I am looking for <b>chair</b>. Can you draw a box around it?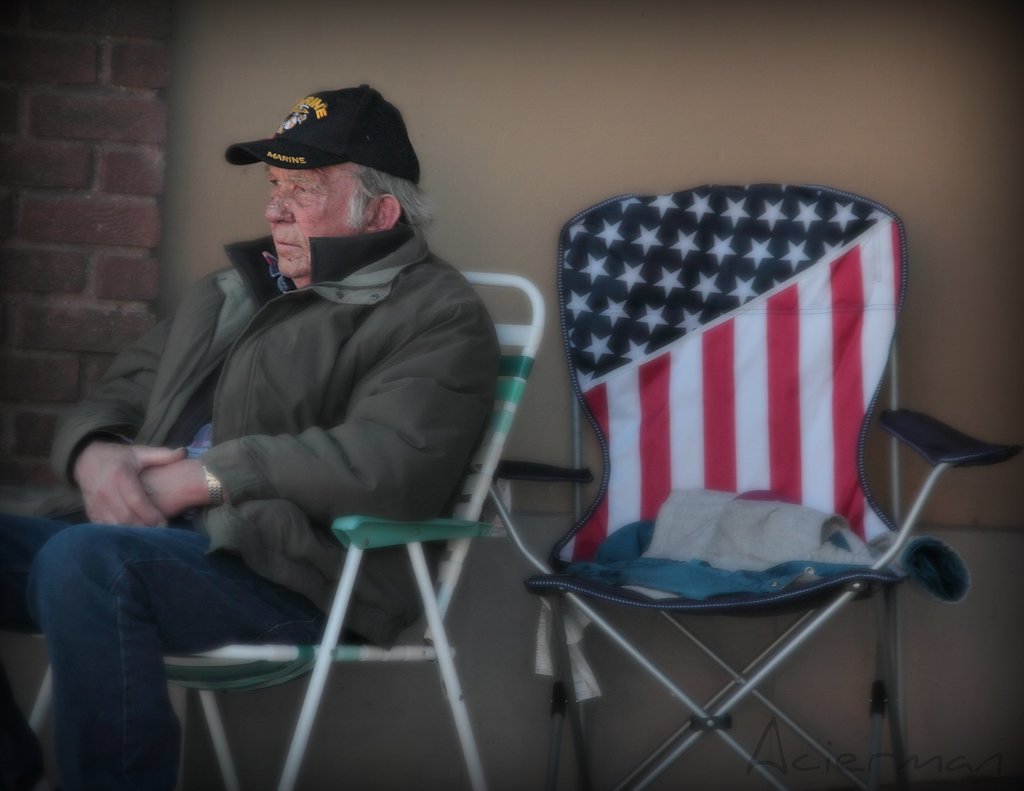
Sure, the bounding box is {"left": 524, "top": 183, "right": 1023, "bottom": 790}.
